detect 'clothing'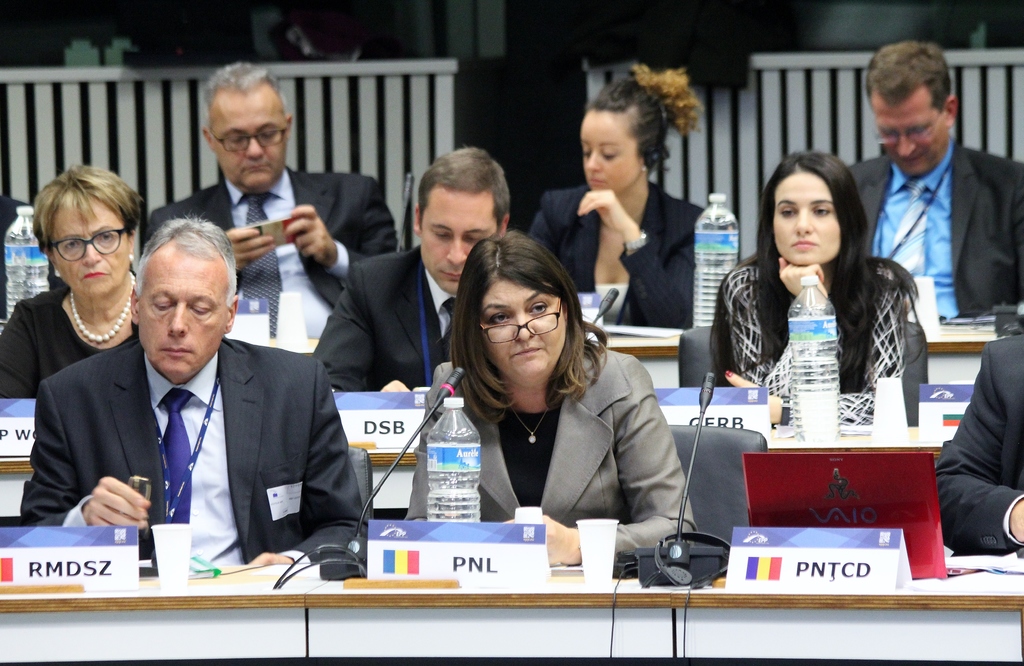
pyautogui.locateOnScreen(141, 161, 404, 341)
